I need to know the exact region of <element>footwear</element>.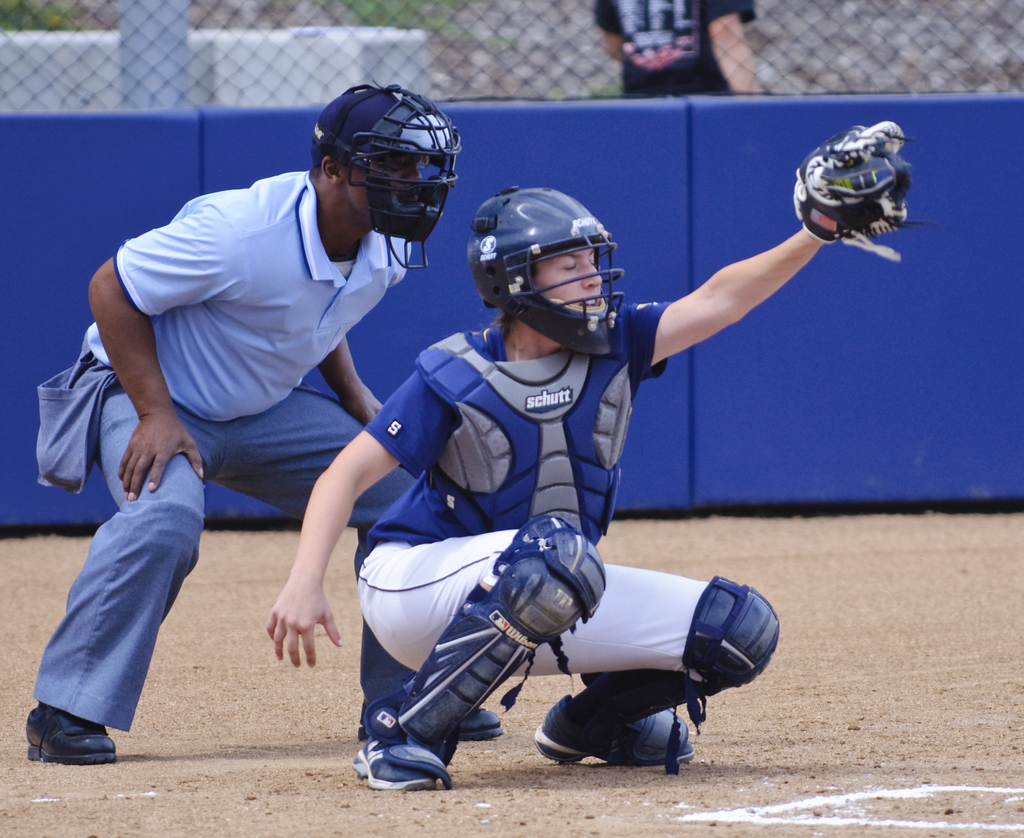
Region: l=344, t=700, r=452, b=790.
